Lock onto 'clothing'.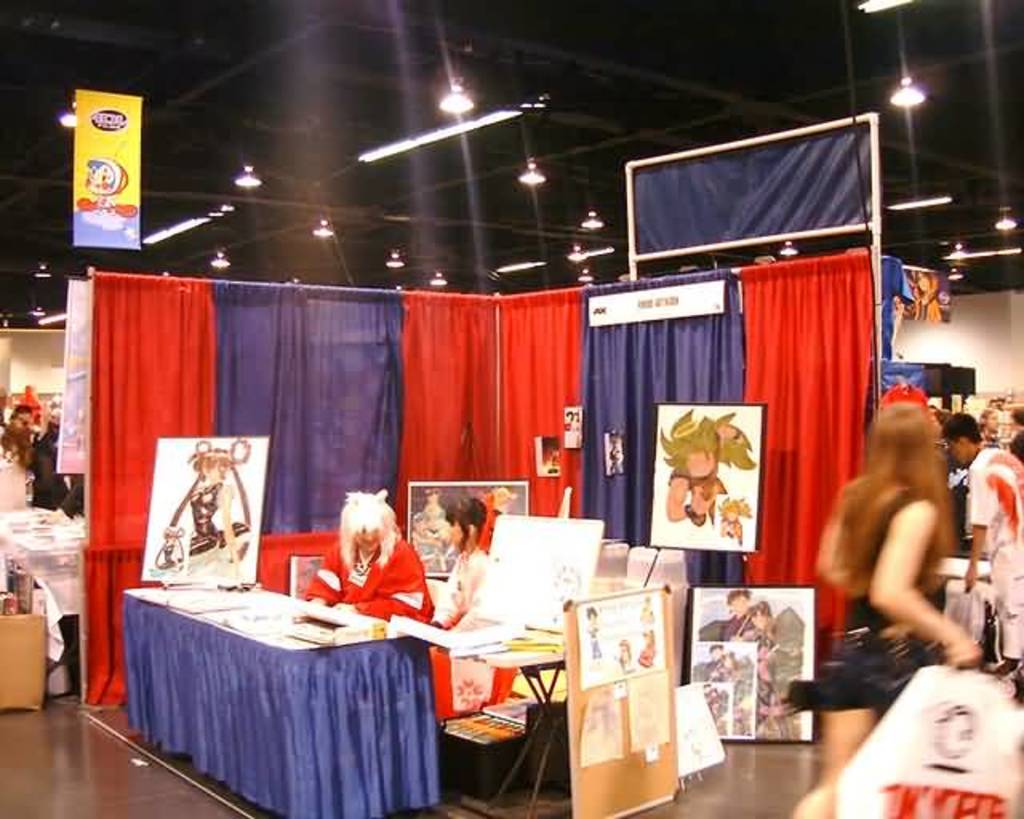
Locked: l=824, t=488, r=966, b=715.
